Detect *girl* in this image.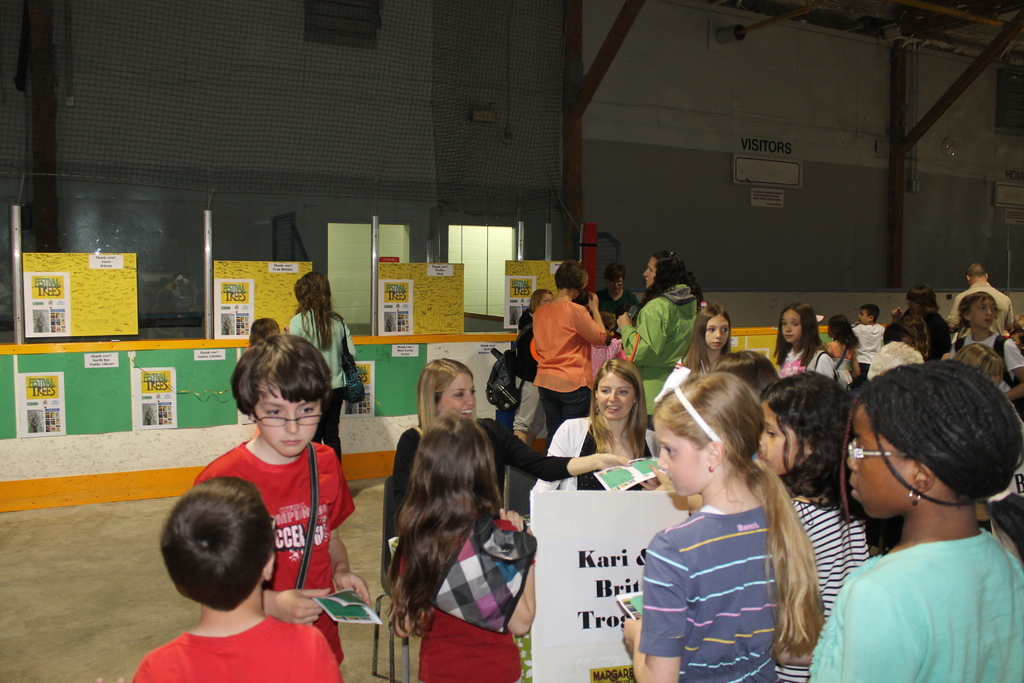
Detection: x1=771 y1=297 x2=842 y2=383.
